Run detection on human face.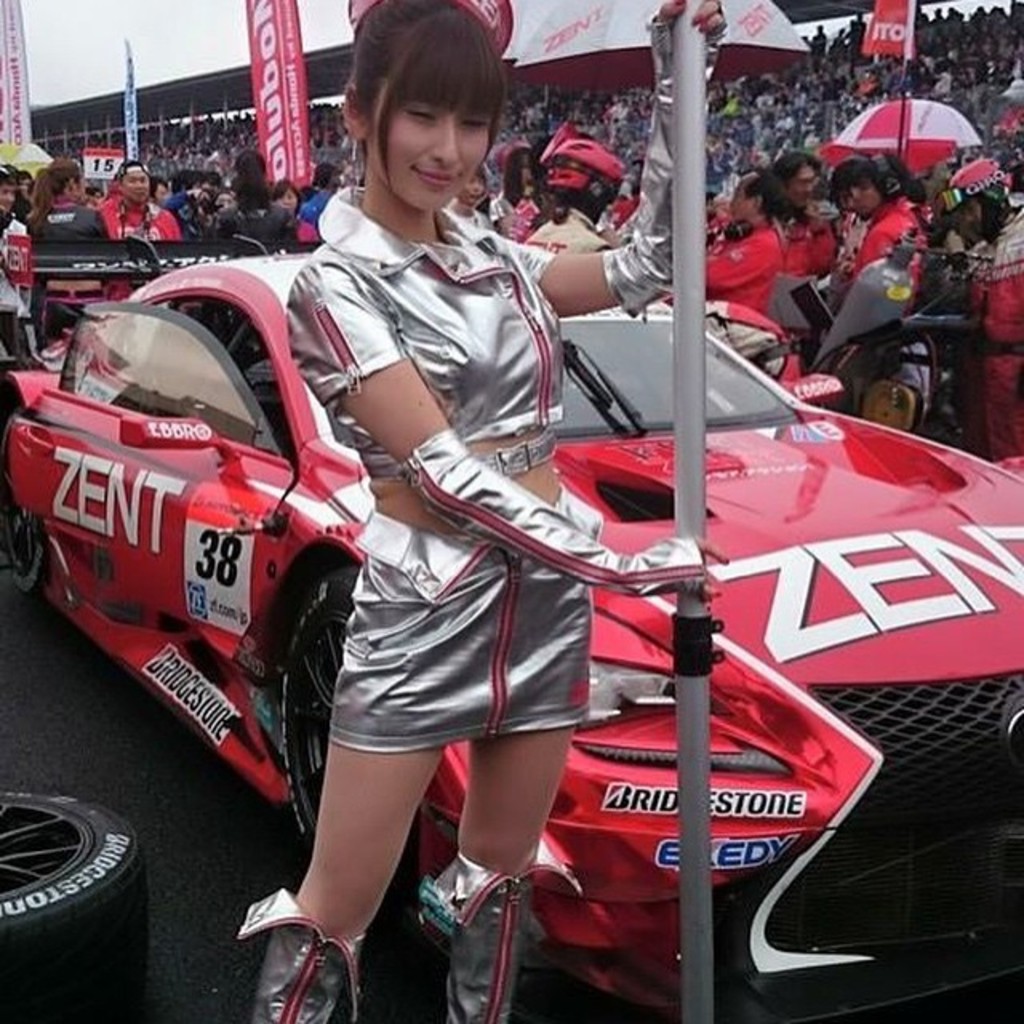
Result: region(16, 174, 32, 192).
